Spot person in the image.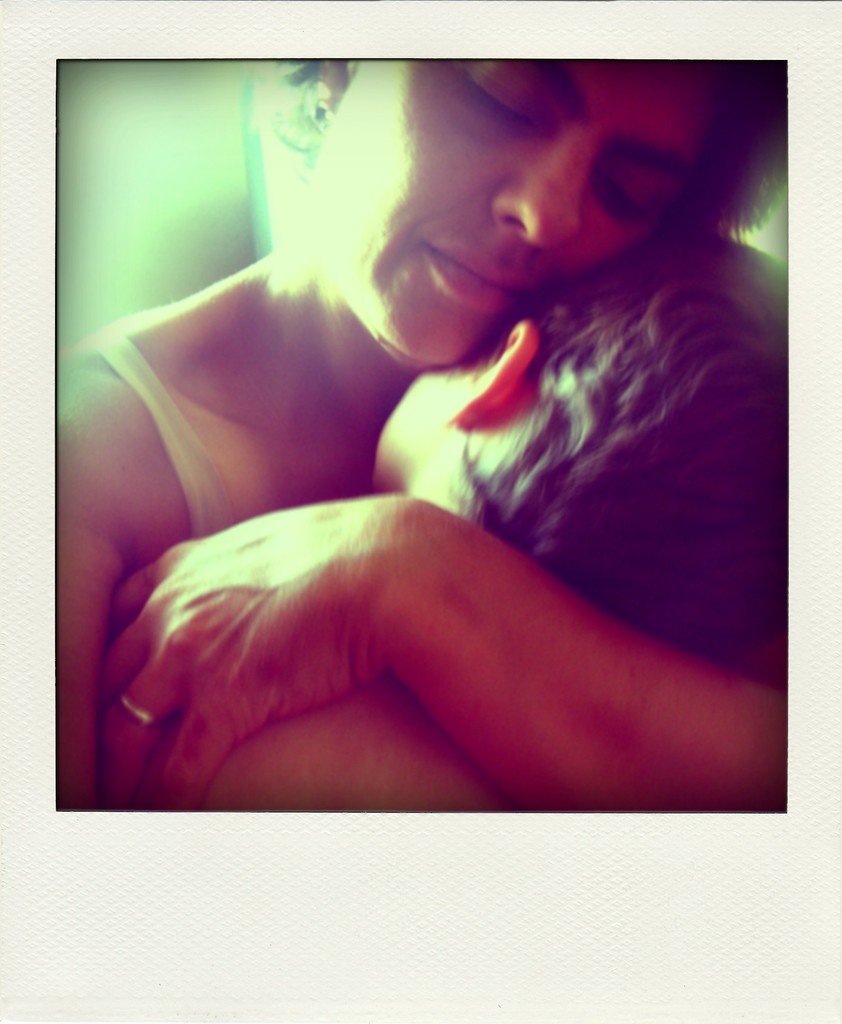
person found at 54/59/790/809.
